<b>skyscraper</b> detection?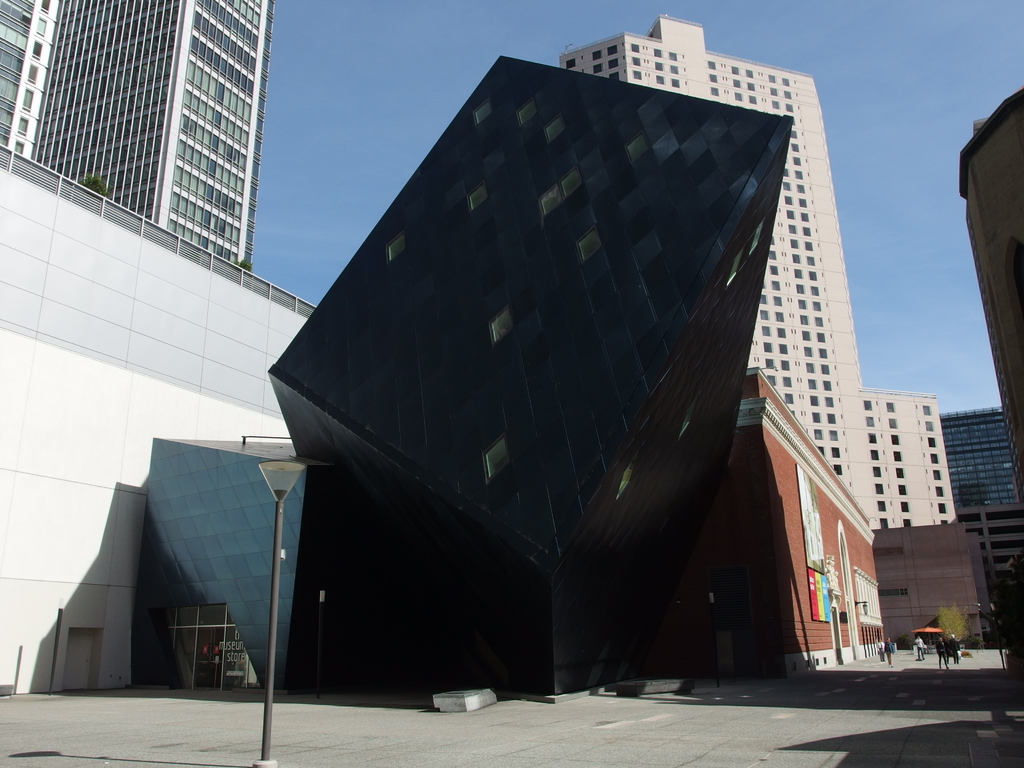
0 0 275 266
